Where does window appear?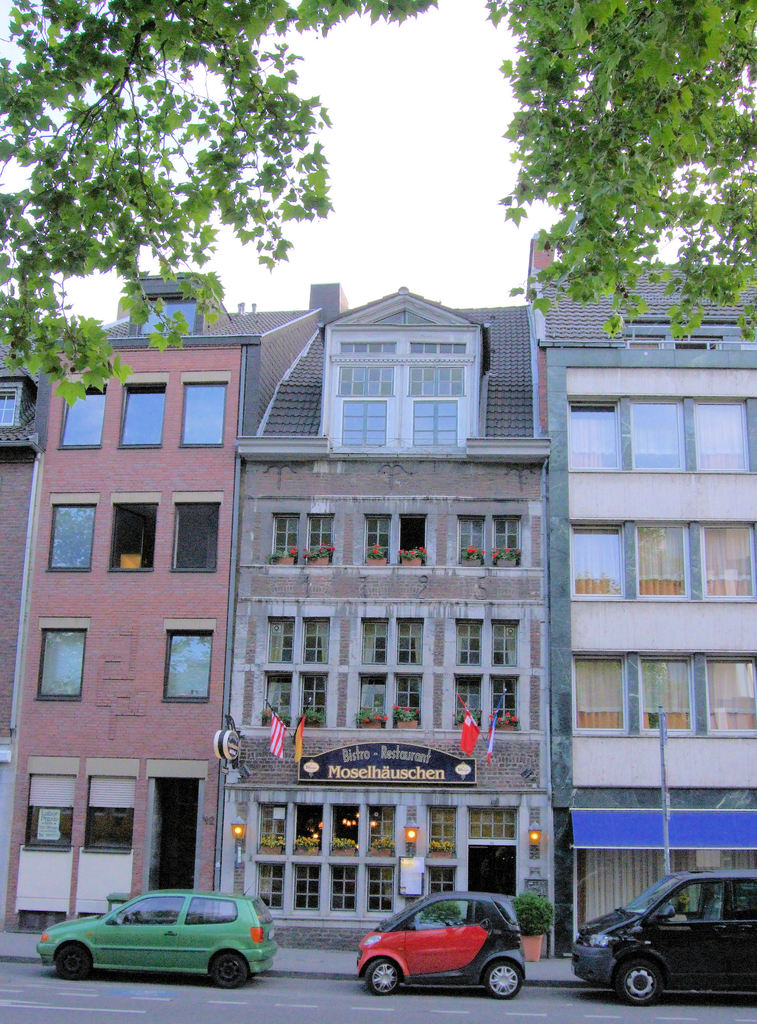
Appears at left=119, top=385, right=167, bottom=445.
